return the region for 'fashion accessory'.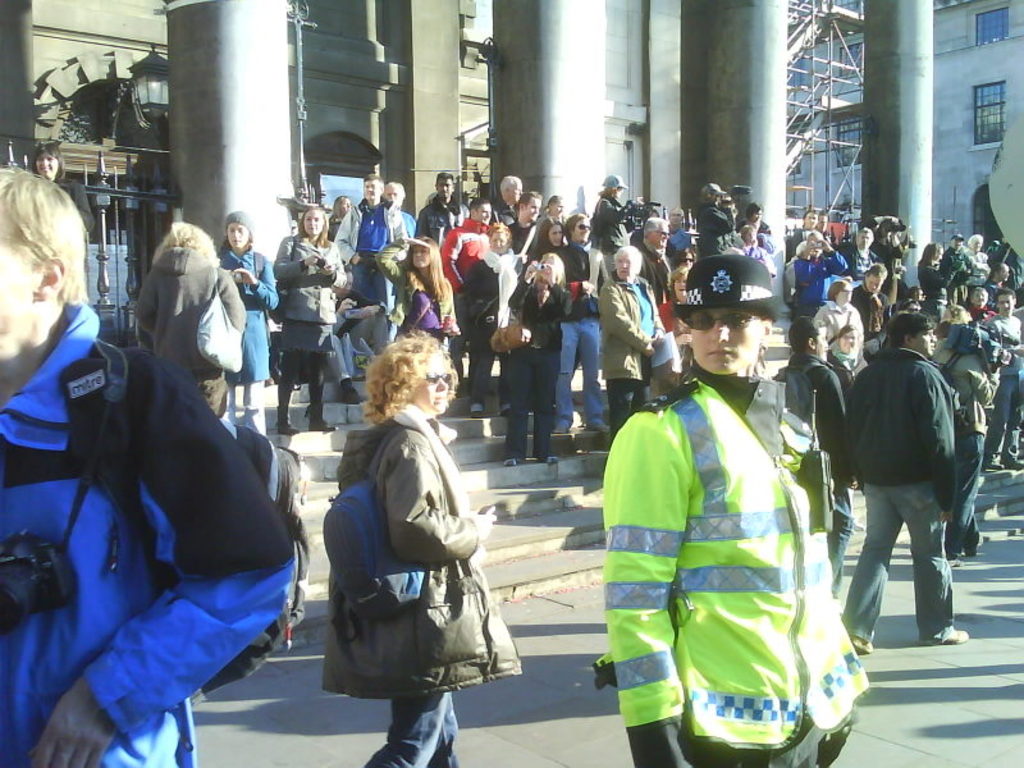
{"x1": 1004, "y1": 456, "x2": 1023, "y2": 468}.
